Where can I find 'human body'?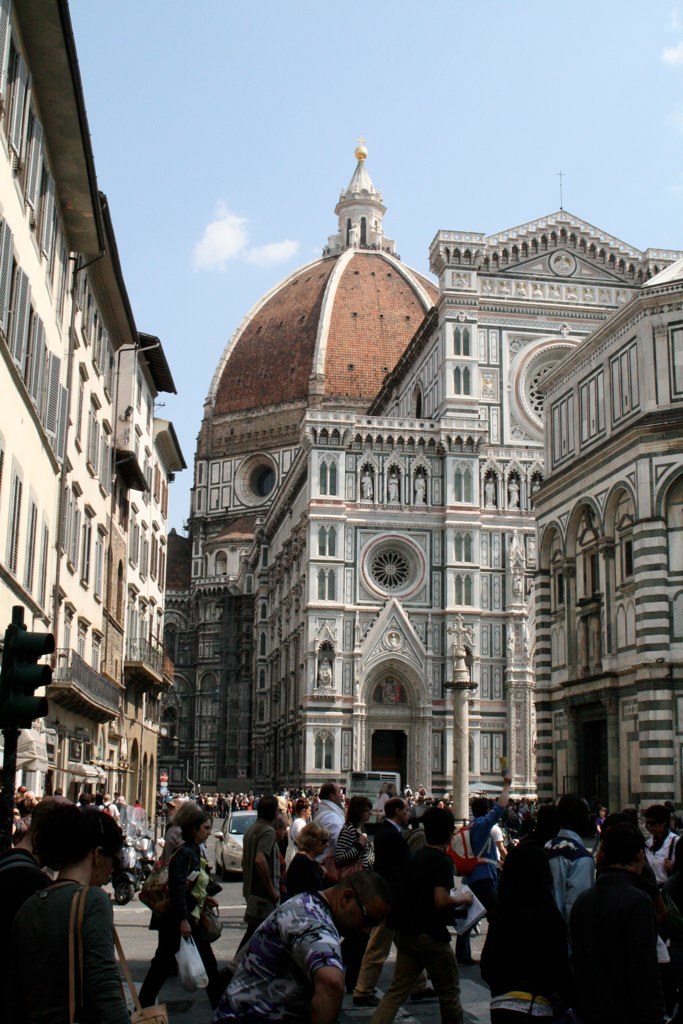
You can find it at left=135, top=810, right=222, bottom=1009.
